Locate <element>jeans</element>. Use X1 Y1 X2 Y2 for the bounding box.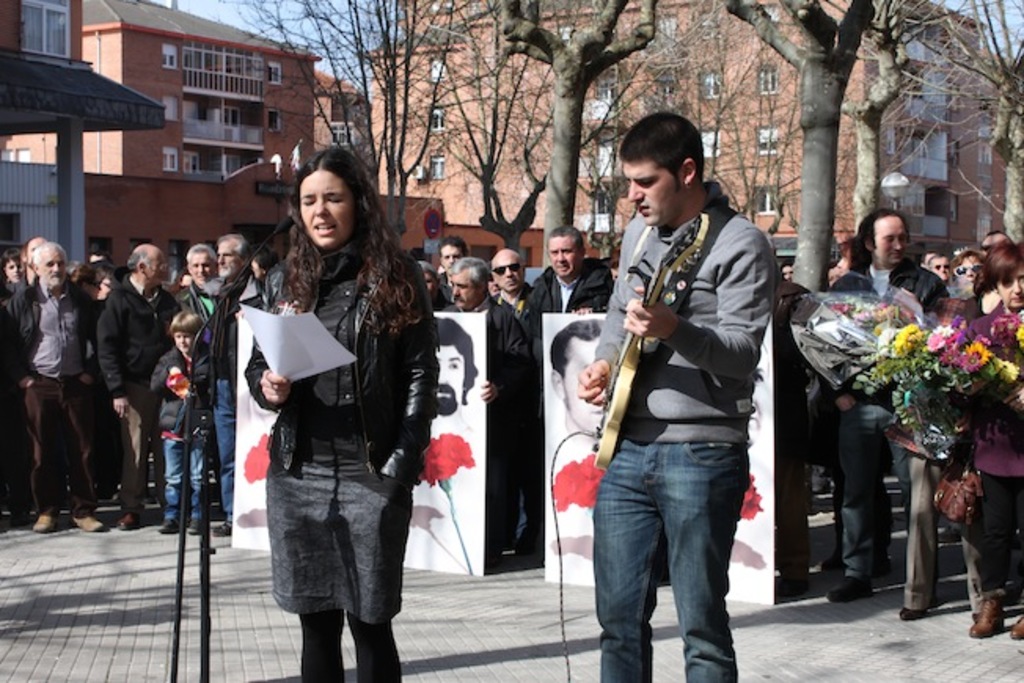
592 427 762 675.
